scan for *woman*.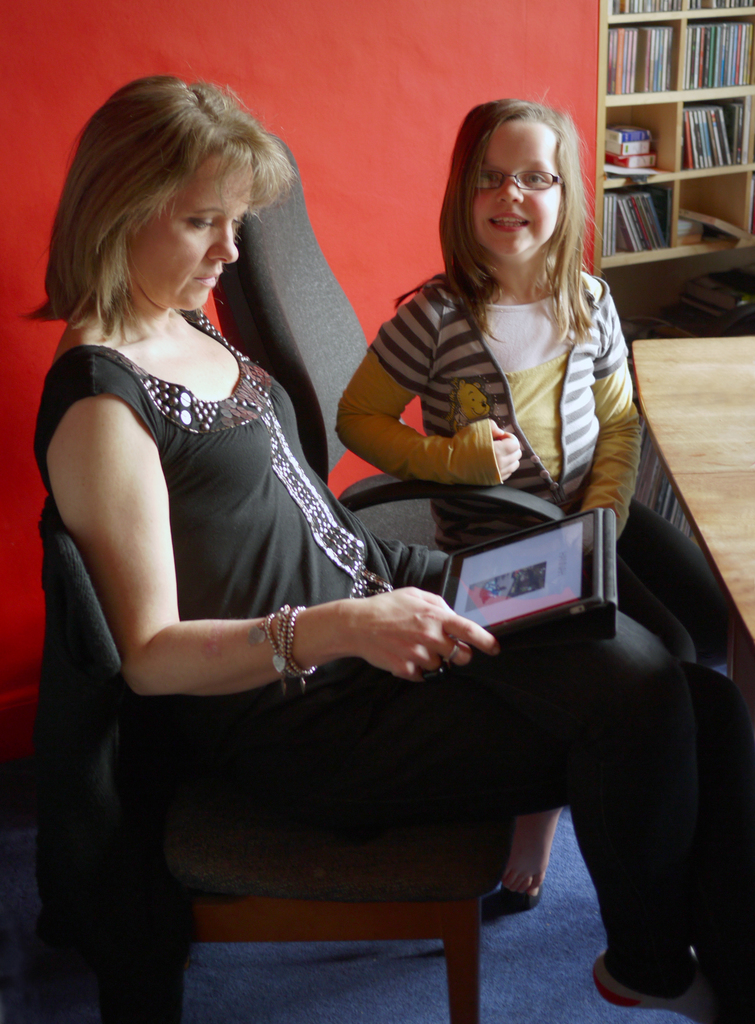
Scan result: [19, 72, 754, 1023].
